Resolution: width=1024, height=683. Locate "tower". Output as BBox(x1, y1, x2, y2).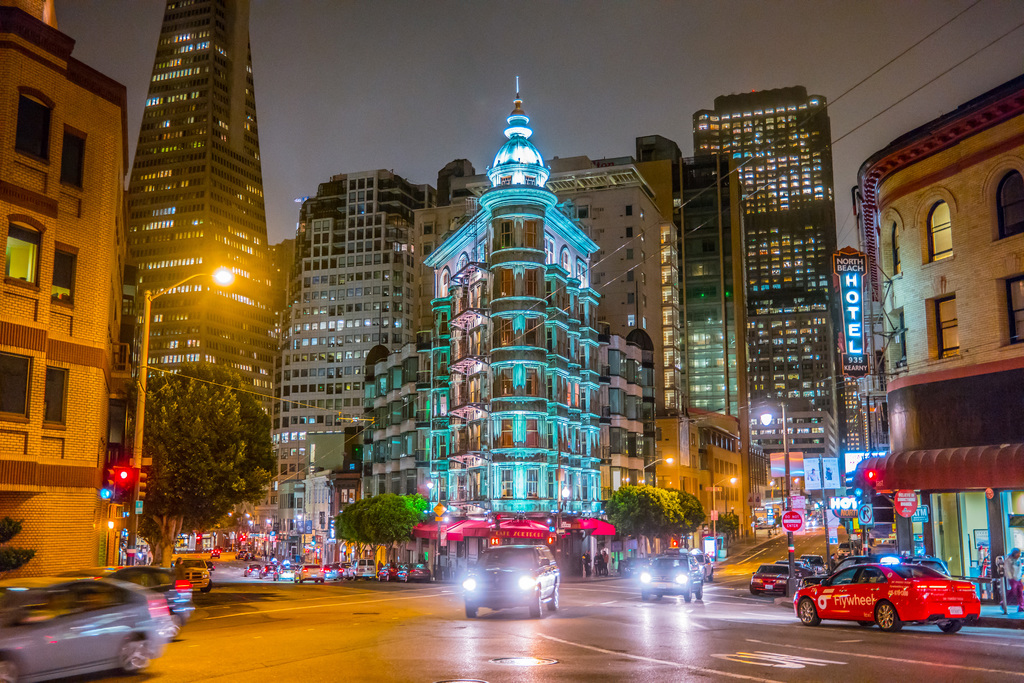
BBox(87, 1, 288, 463).
